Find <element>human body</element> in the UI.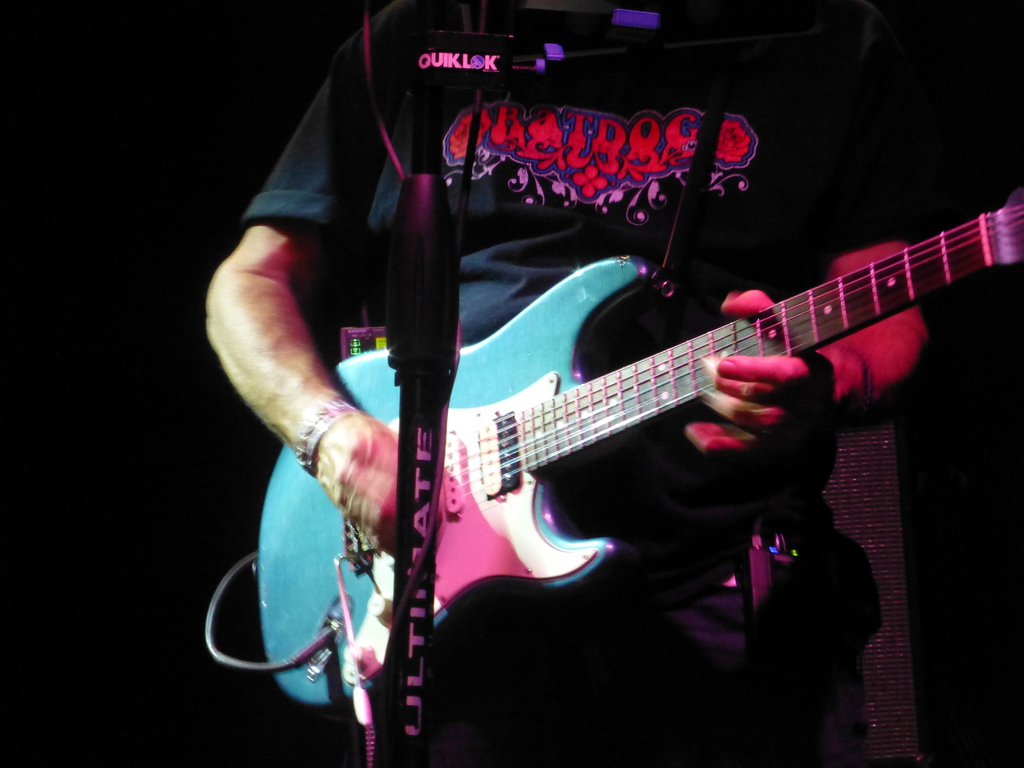
UI element at x1=202 y1=0 x2=982 y2=767.
